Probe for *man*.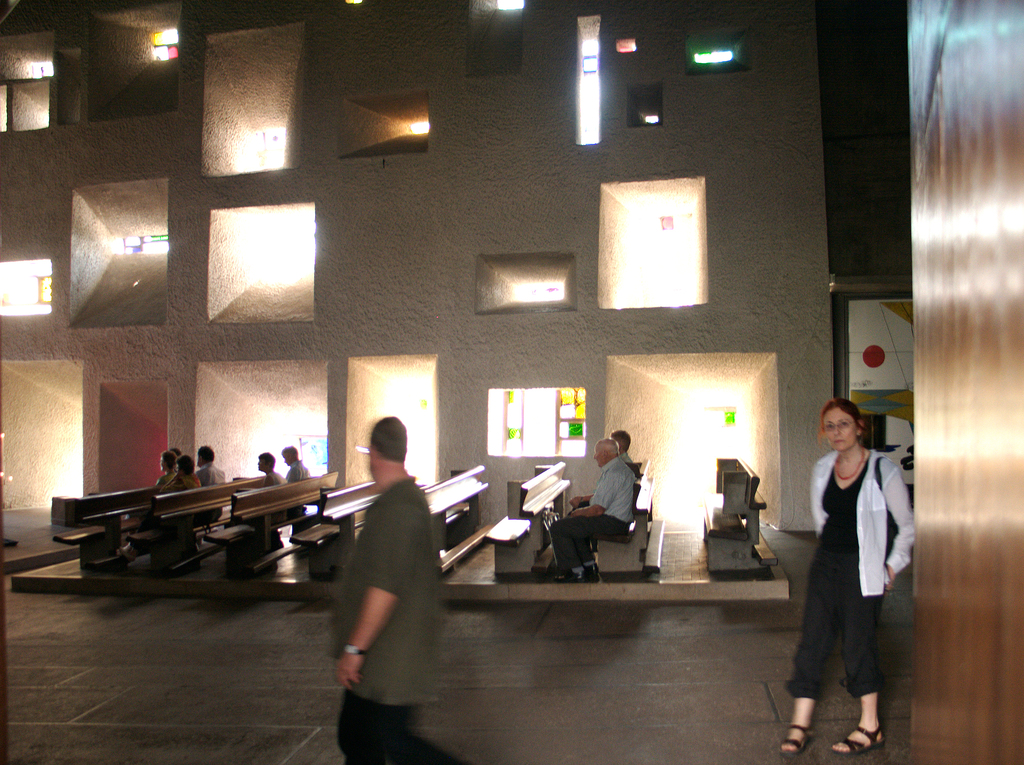
Probe result: {"x1": 150, "y1": 441, "x2": 179, "y2": 496}.
